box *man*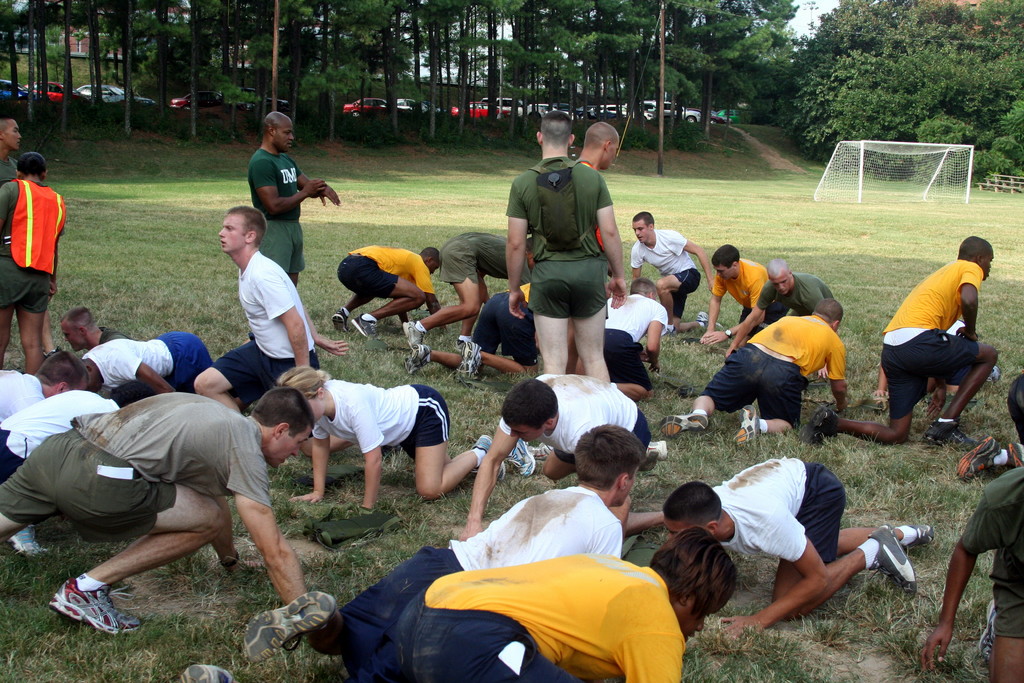
(x1=872, y1=320, x2=1003, y2=400)
